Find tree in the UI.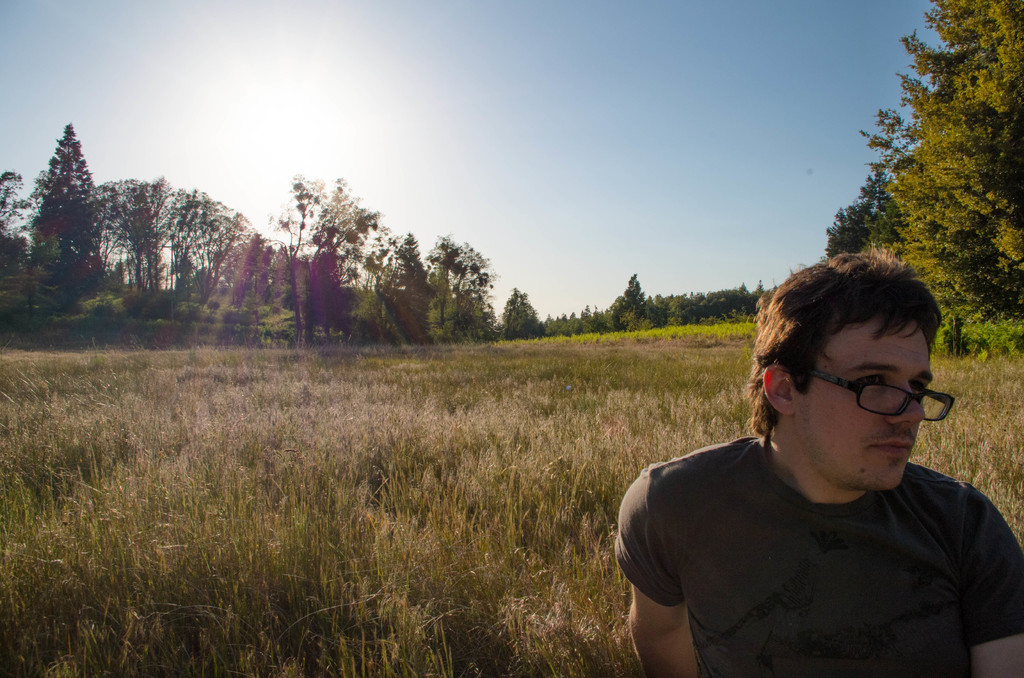
UI element at rect(618, 275, 665, 332).
